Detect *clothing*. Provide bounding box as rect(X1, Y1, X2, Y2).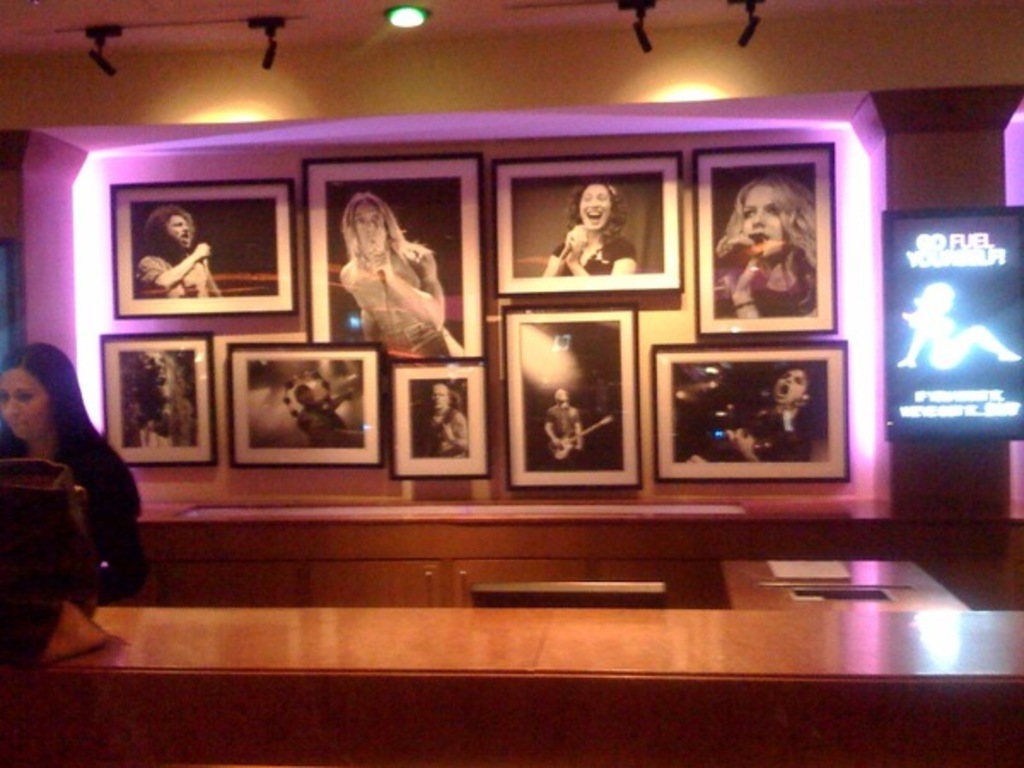
rect(0, 420, 157, 602).
